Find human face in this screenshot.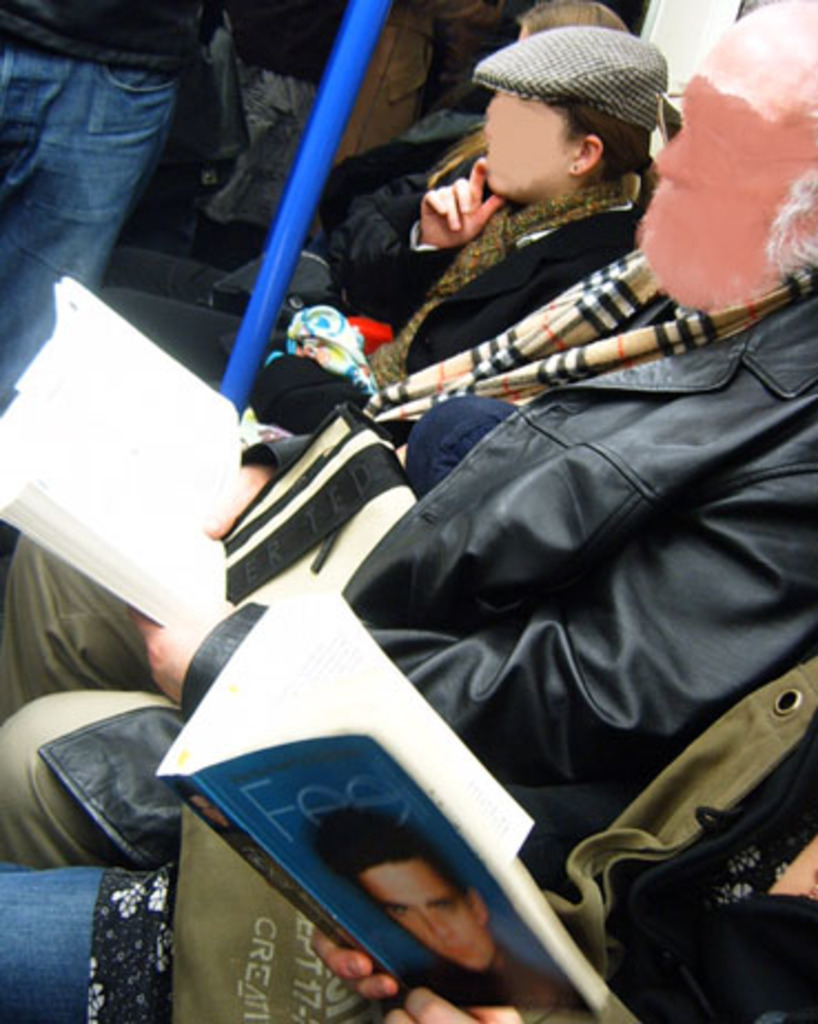
The bounding box for human face is (x1=488, y1=93, x2=572, y2=191).
